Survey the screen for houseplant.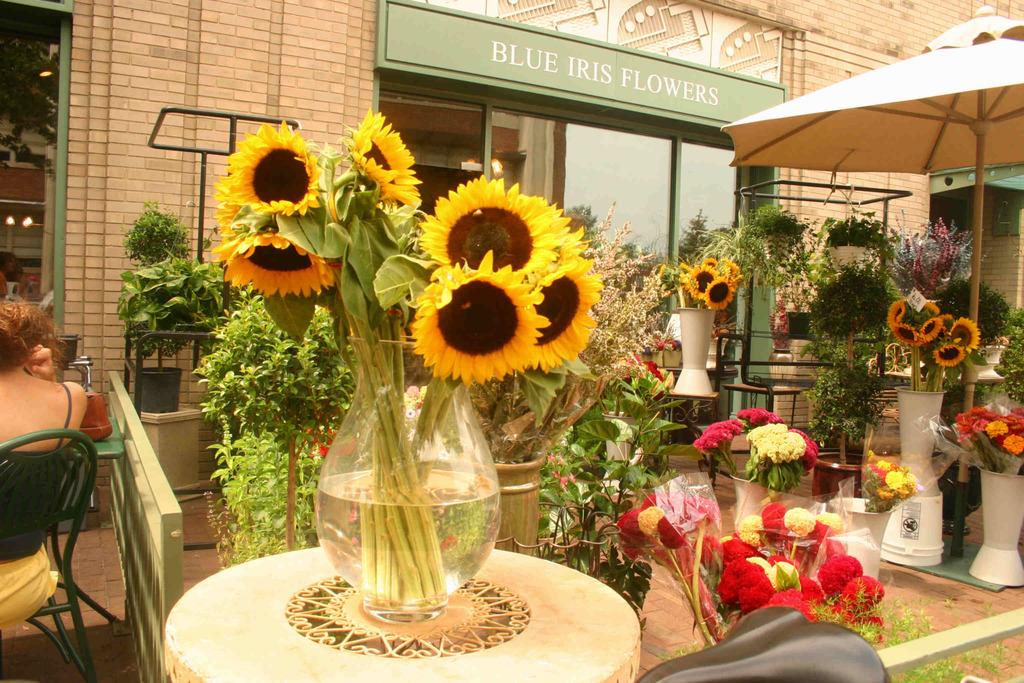
Survey found: 938/273/1012/384.
